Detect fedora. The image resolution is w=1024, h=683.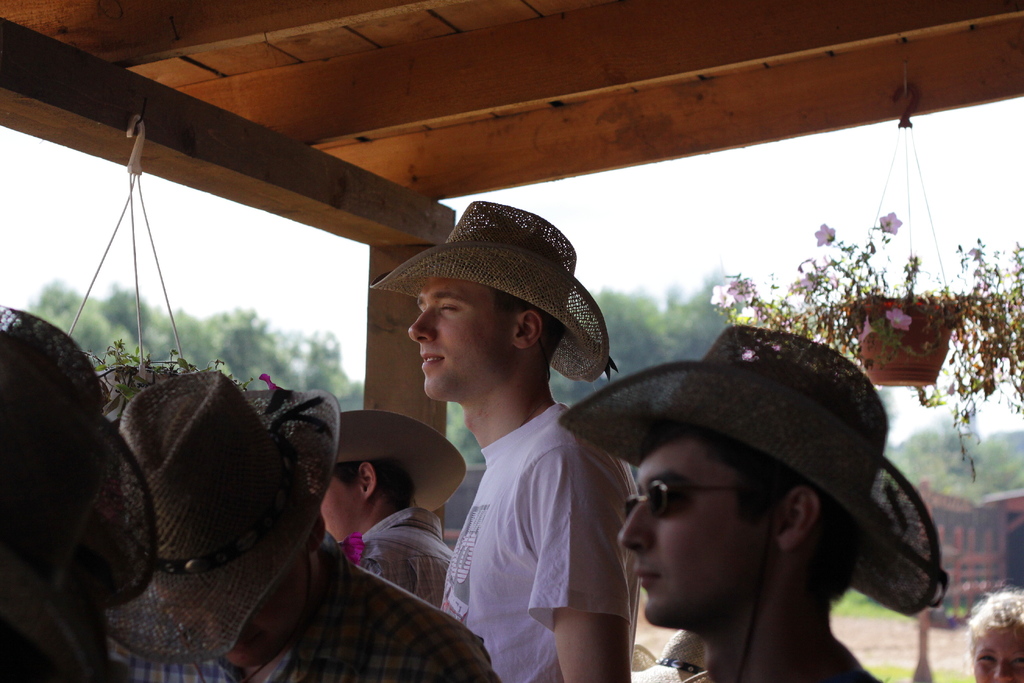
left=100, top=368, right=353, bottom=671.
